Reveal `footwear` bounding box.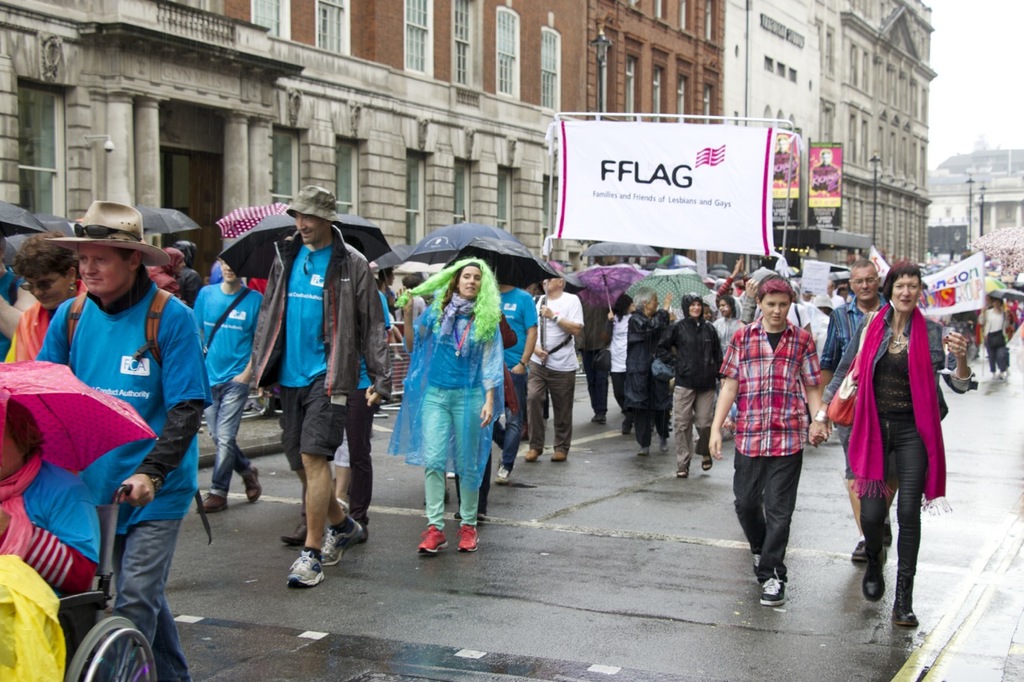
Revealed: box=[289, 546, 327, 586].
